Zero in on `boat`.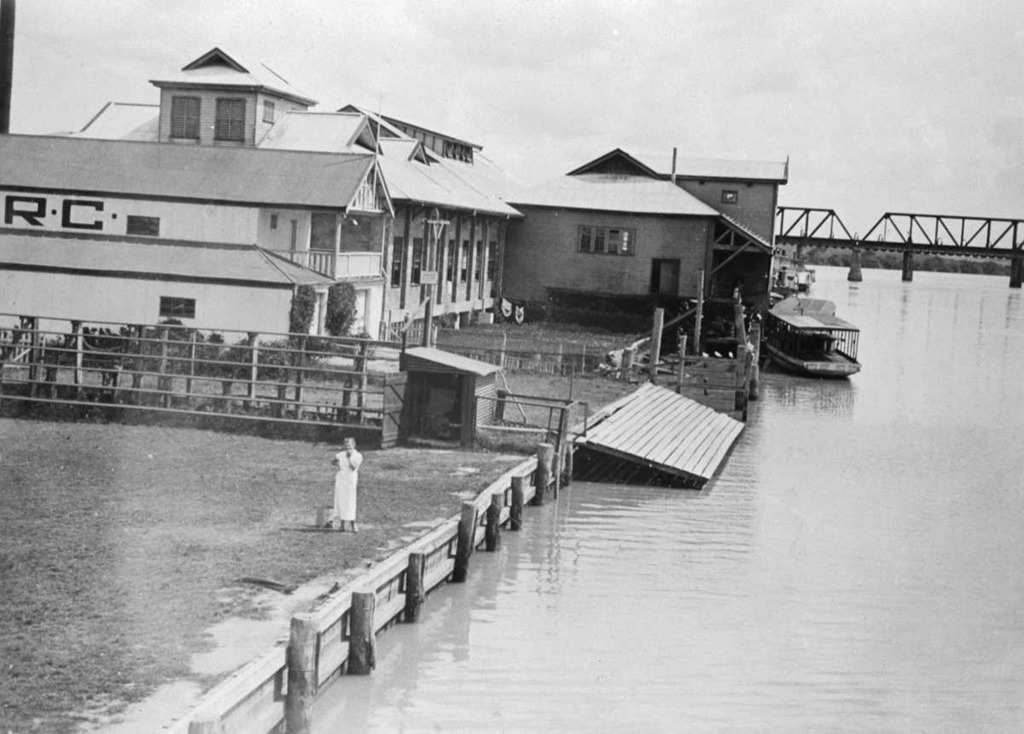
Zeroed in: pyautogui.locateOnScreen(754, 270, 873, 375).
